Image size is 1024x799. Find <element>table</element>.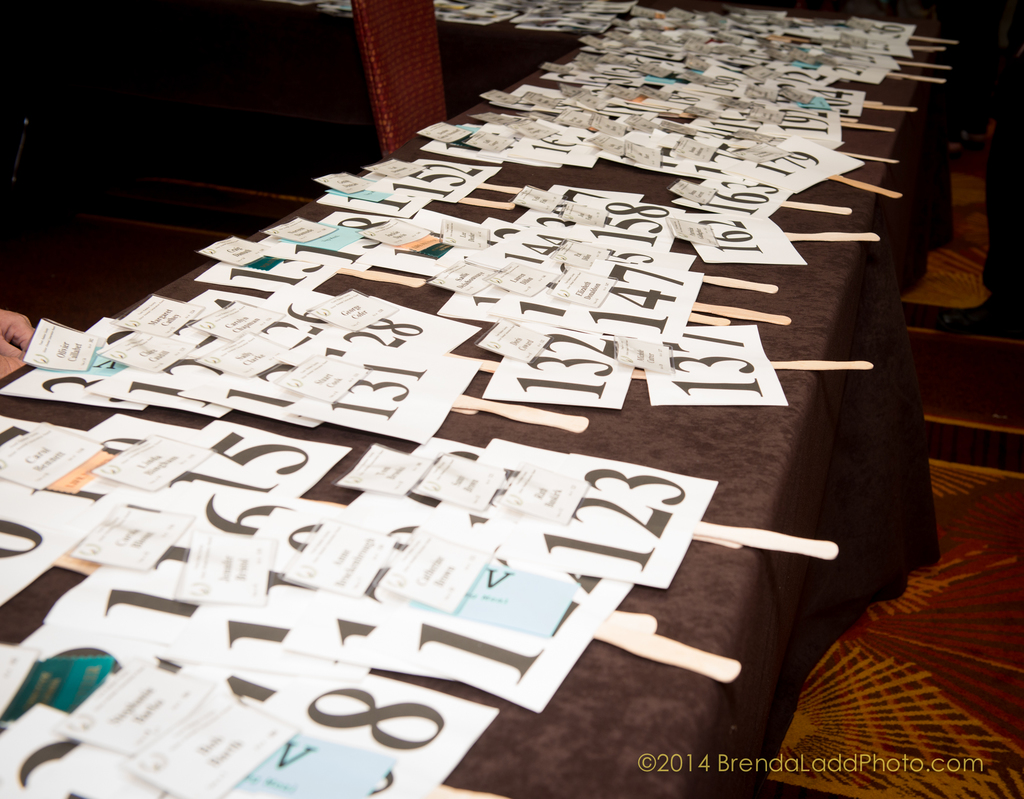
l=28, t=51, r=984, b=793.
